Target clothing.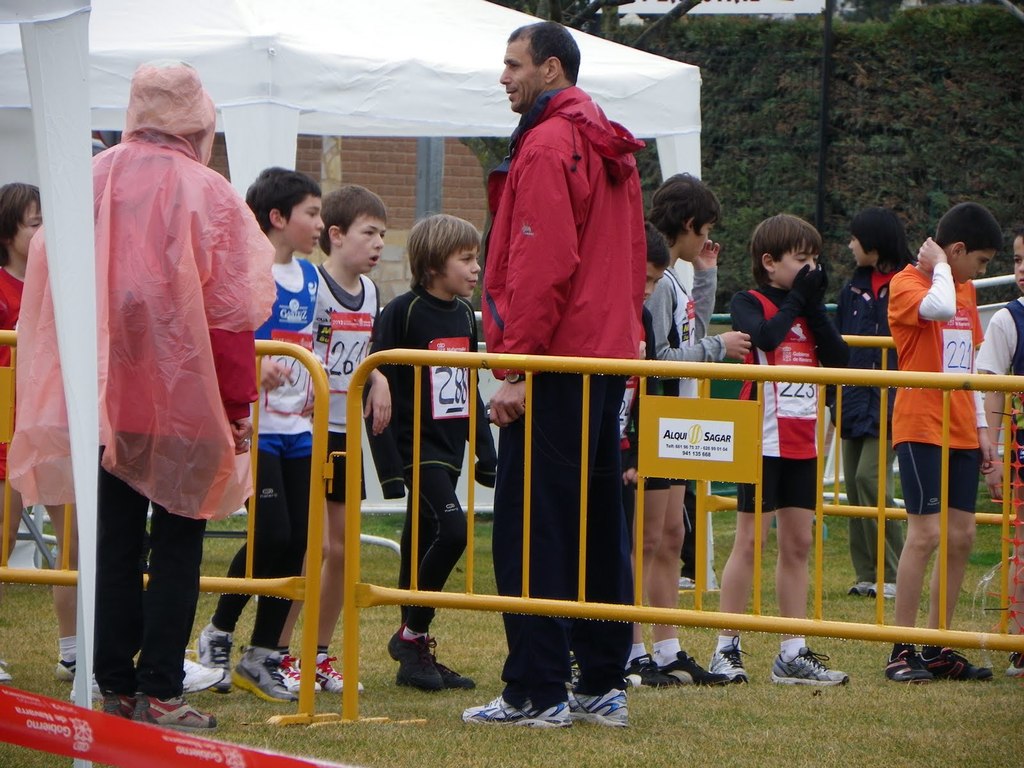
Target region: {"x1": 180, "y1": 249, "x2": 319, "y2": 657}.
